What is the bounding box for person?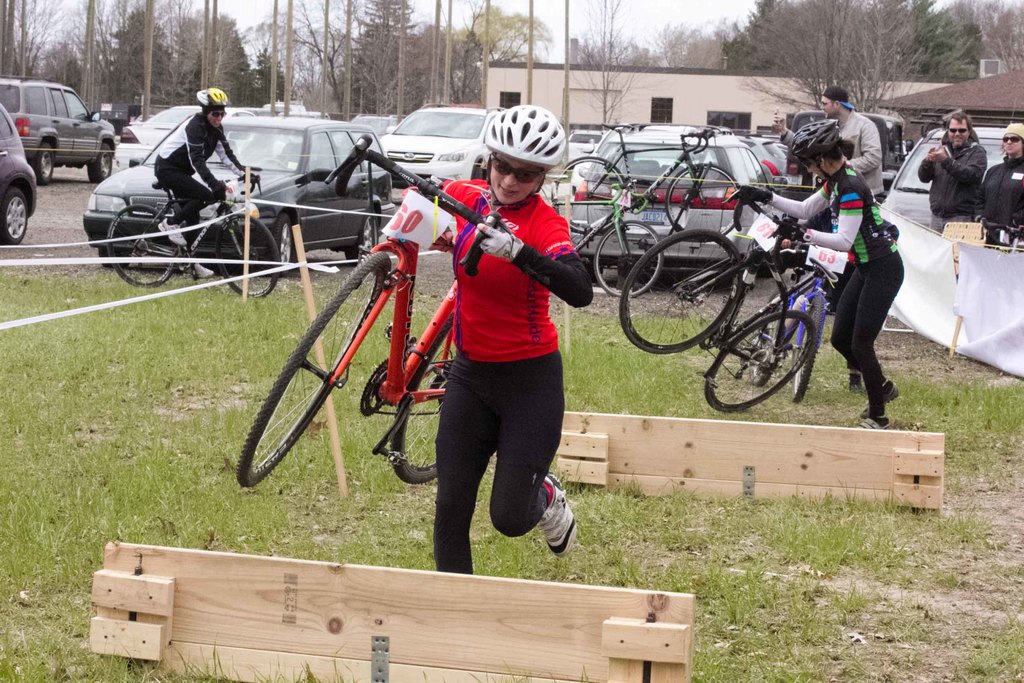
BBox(413, 104, 579, 577).
